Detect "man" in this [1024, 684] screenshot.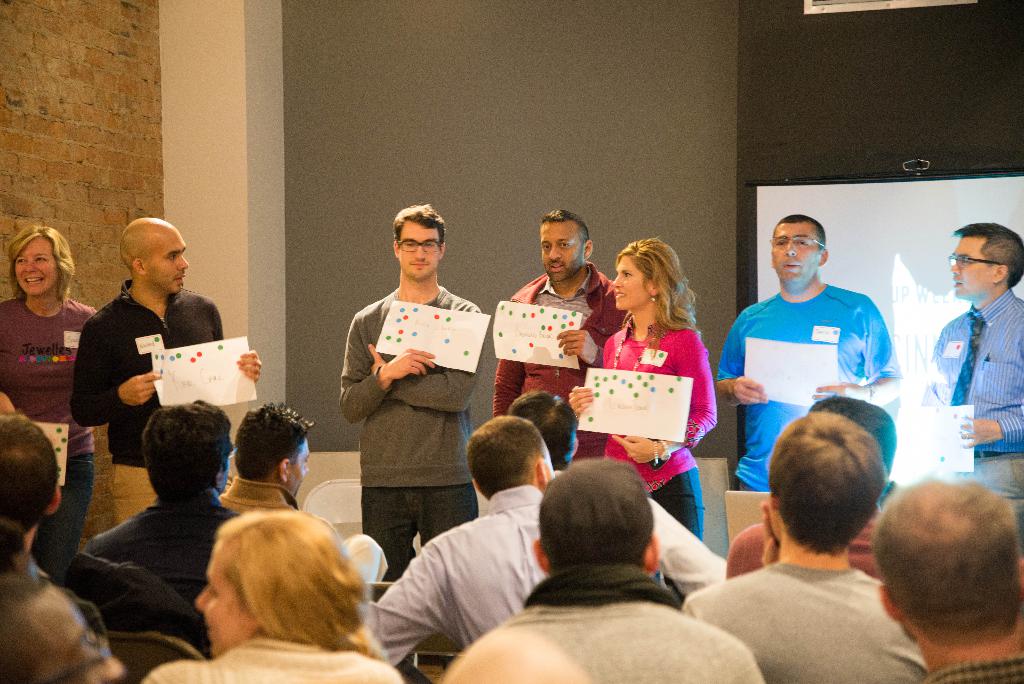
Detection: 924/224/1023/523.
